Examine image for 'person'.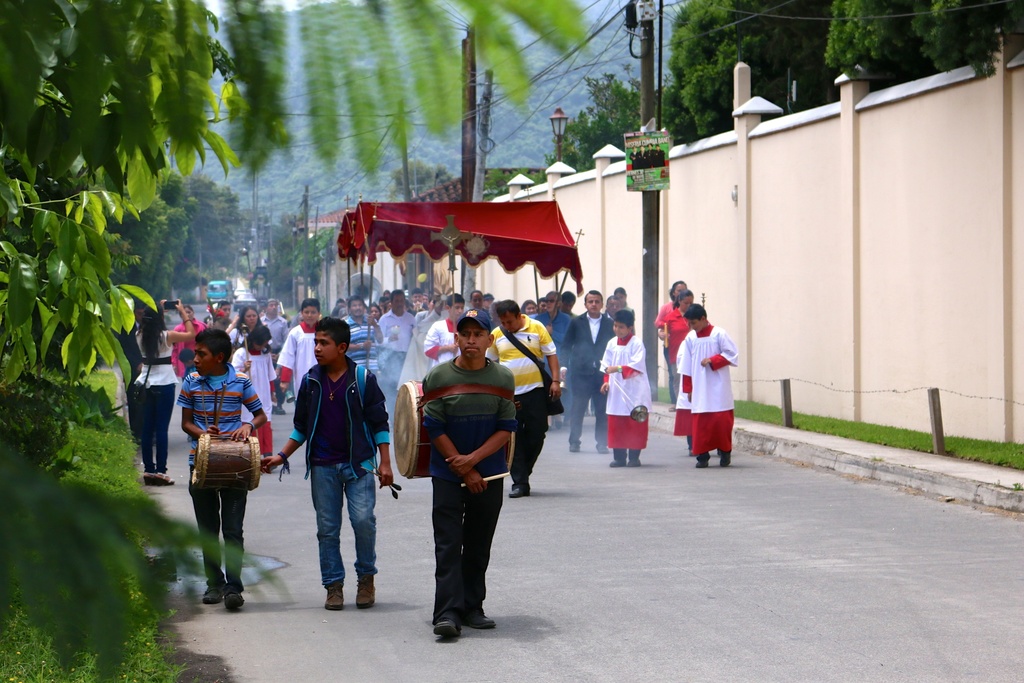
Examination result: {"left": 170, "top": 328, "right": 268, "bottom": 610}.
